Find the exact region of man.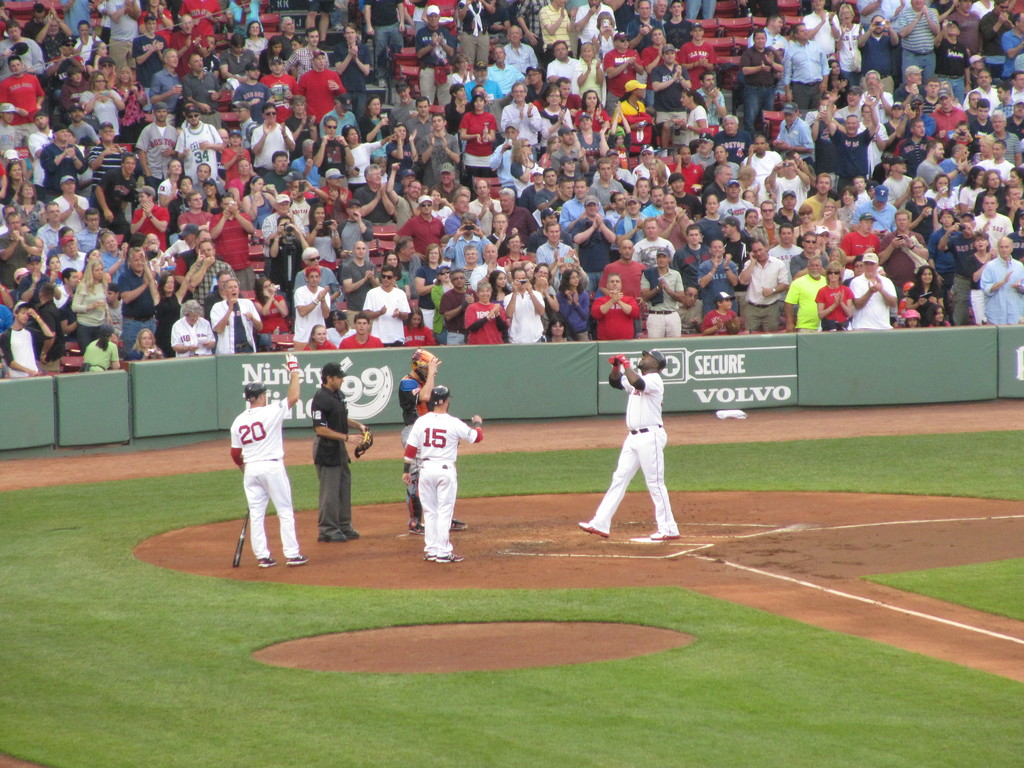
Exact region: 943:214:988:321.
